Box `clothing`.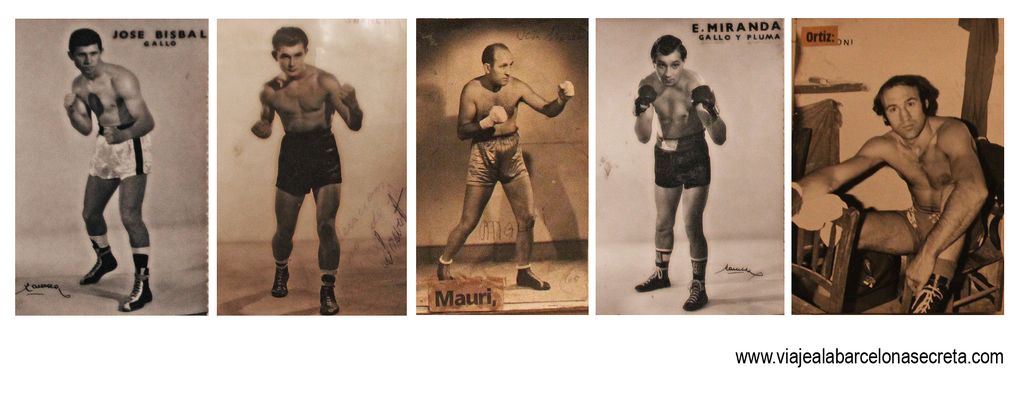
[268, 126, 359, 193].
